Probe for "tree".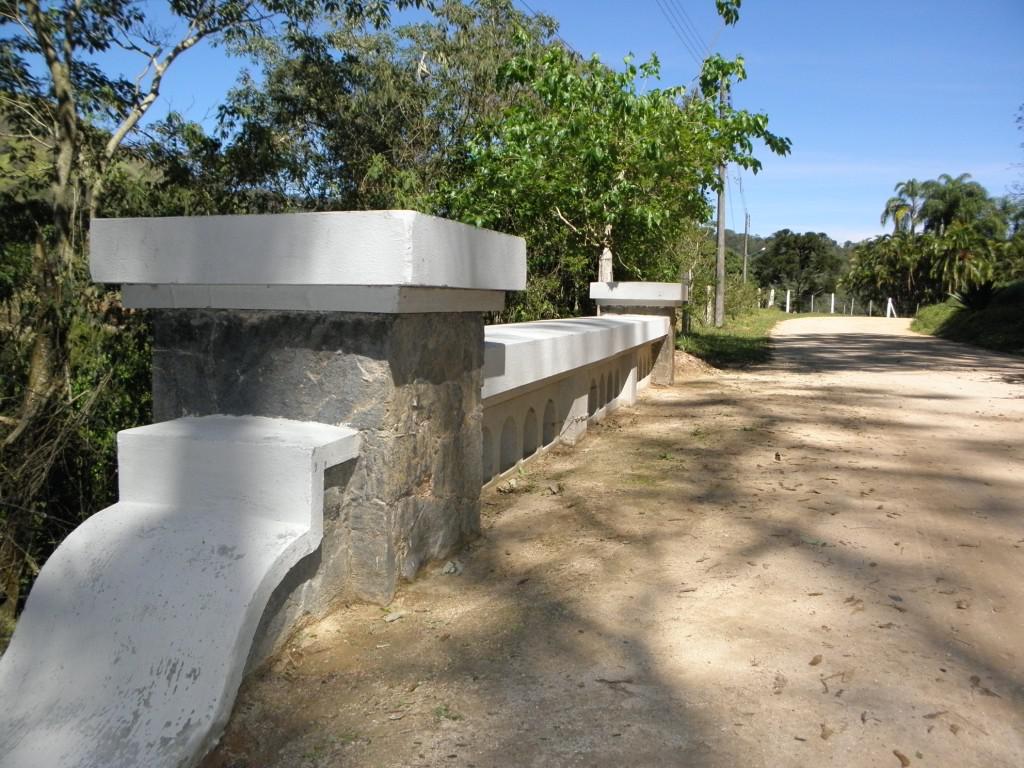
Probe result: 685, 52, 794, 327.
